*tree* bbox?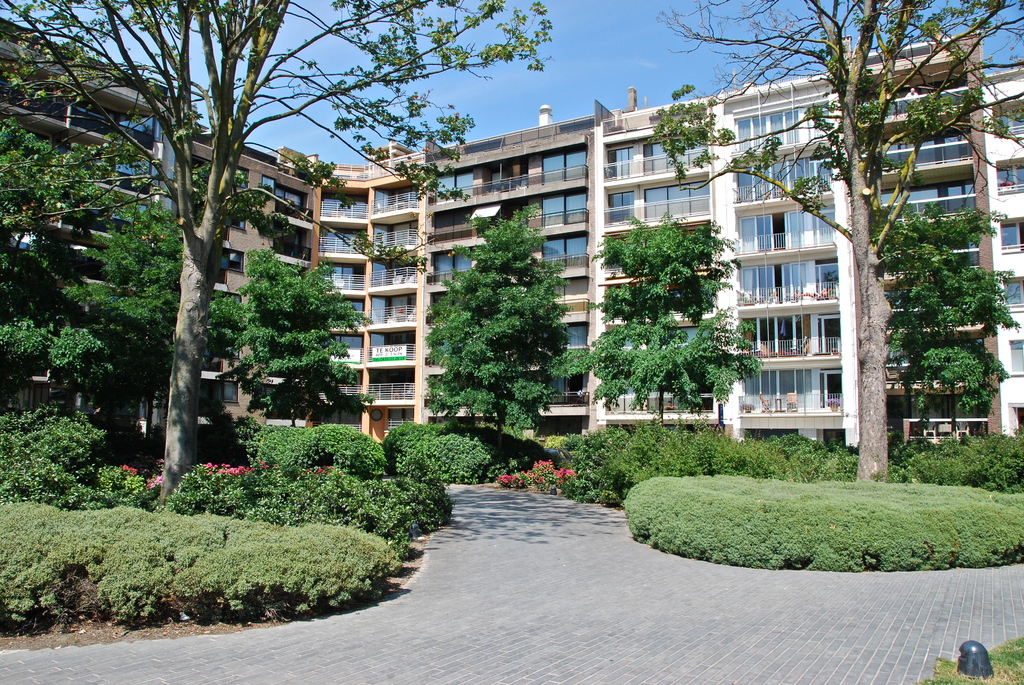
x1=241, y1=418, x2=391, y2=482
